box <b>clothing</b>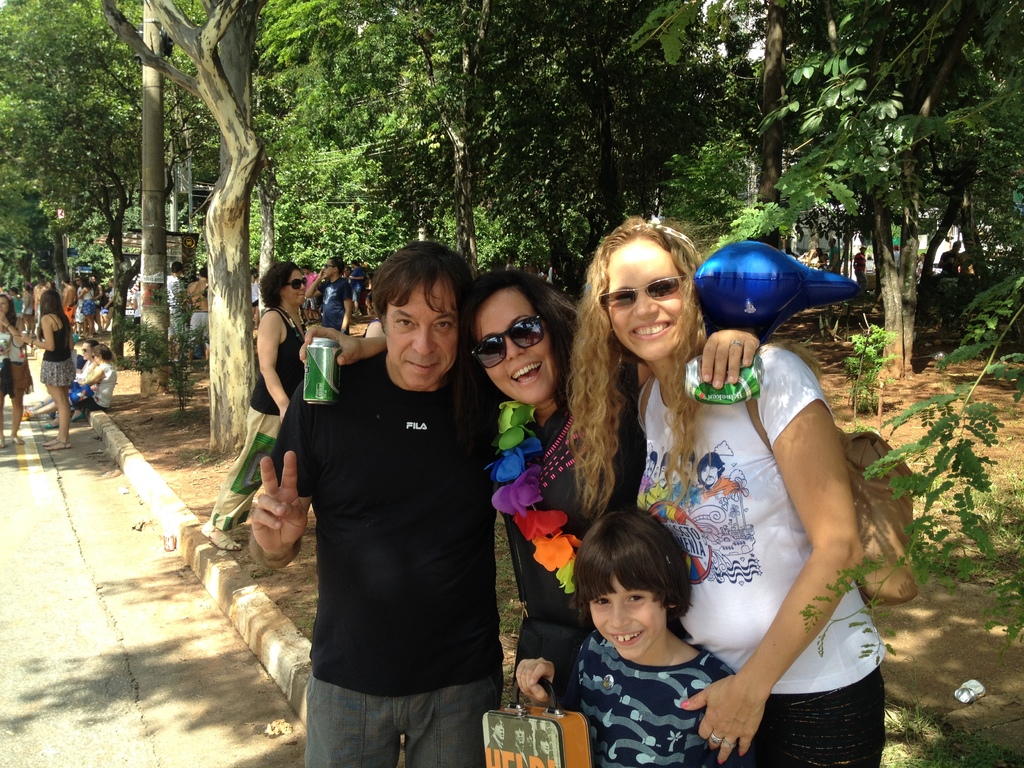
36/308/79/385
